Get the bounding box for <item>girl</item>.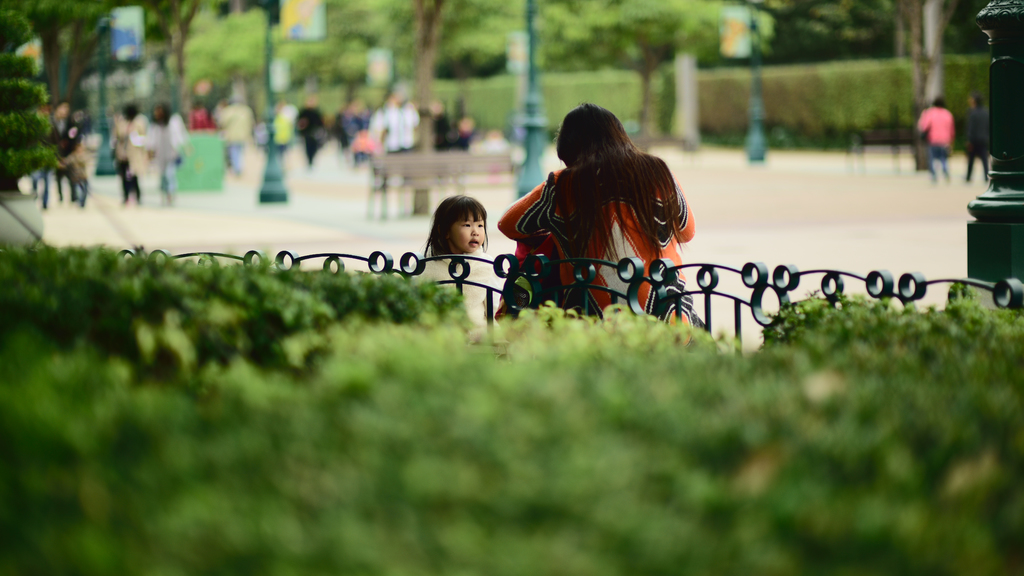
[488,99,703,332].
